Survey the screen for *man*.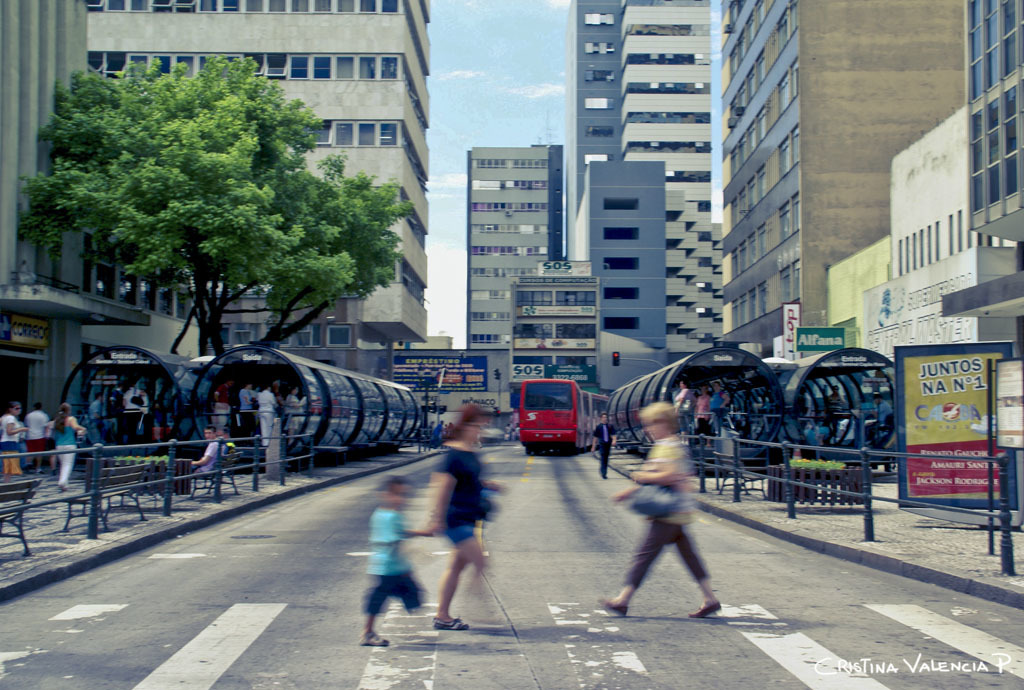
Survey found: (247, 378, 254, 432).
